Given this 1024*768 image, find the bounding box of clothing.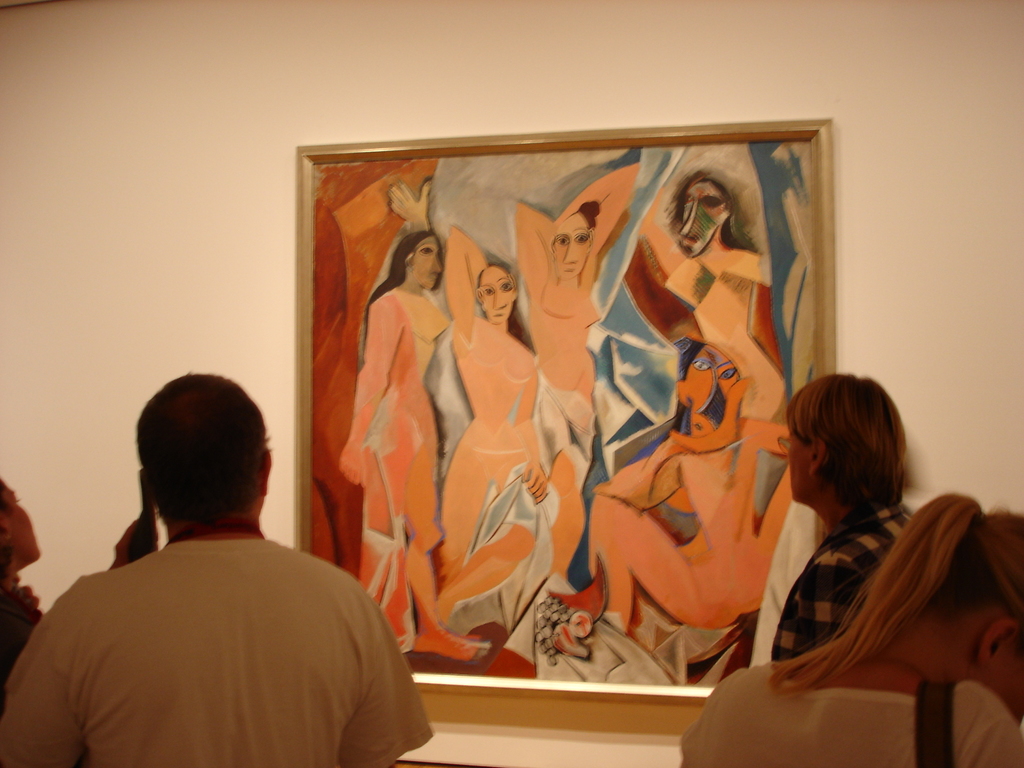
438,302,564,631.
